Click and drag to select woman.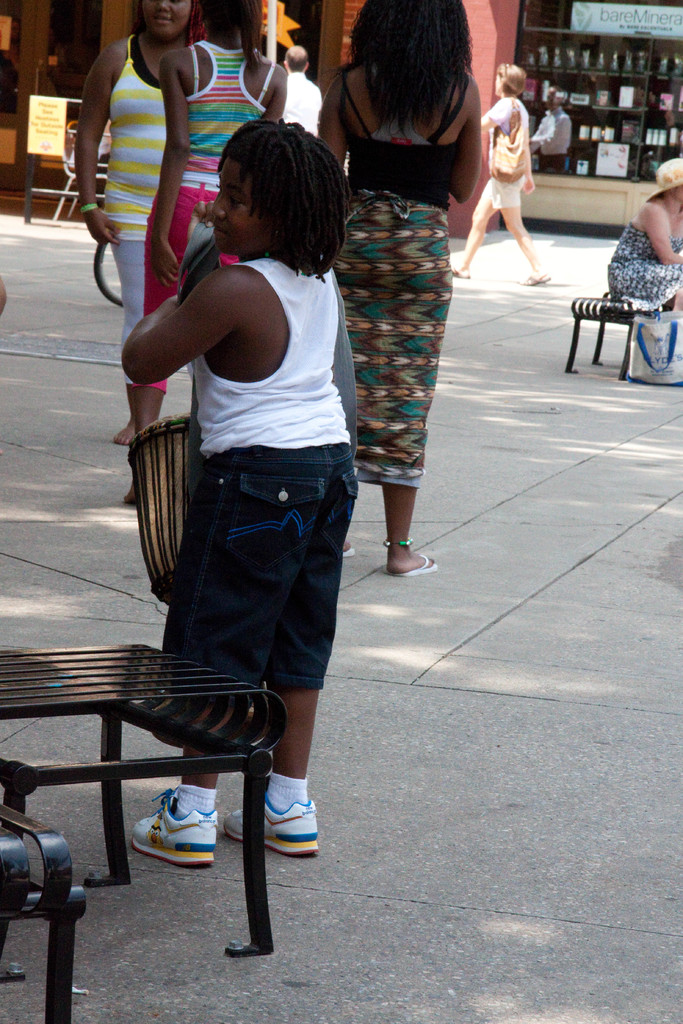
Selection: 320, 10, 483, 575.
